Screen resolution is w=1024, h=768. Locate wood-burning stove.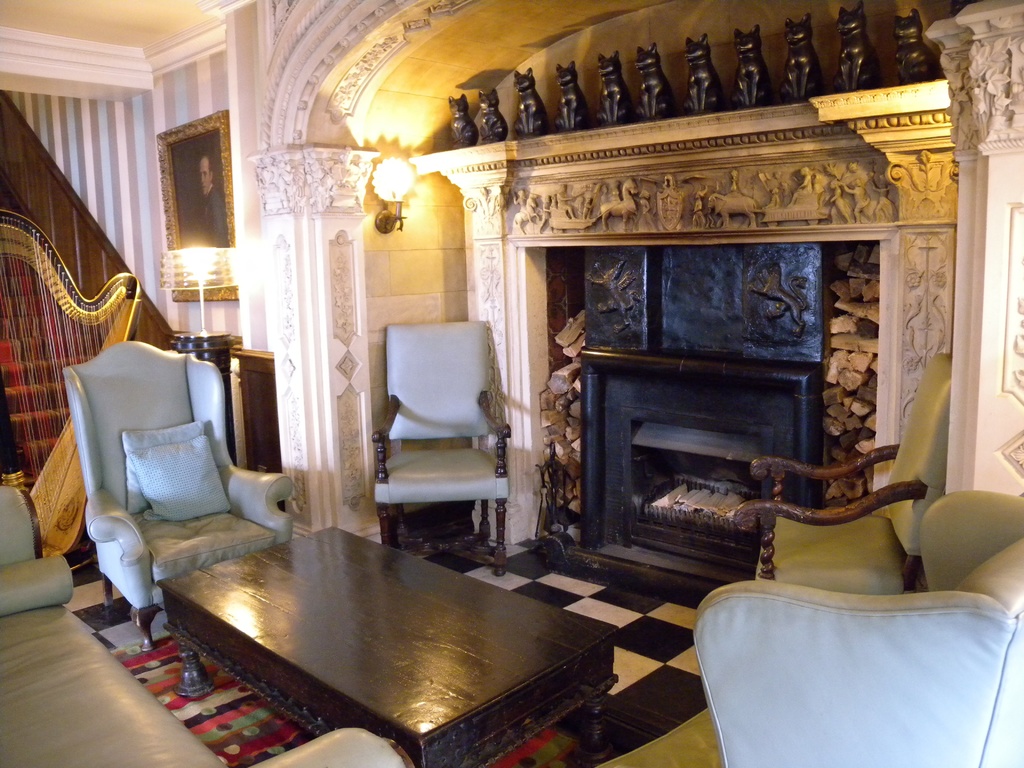
box(578, 346, 823, 548).
